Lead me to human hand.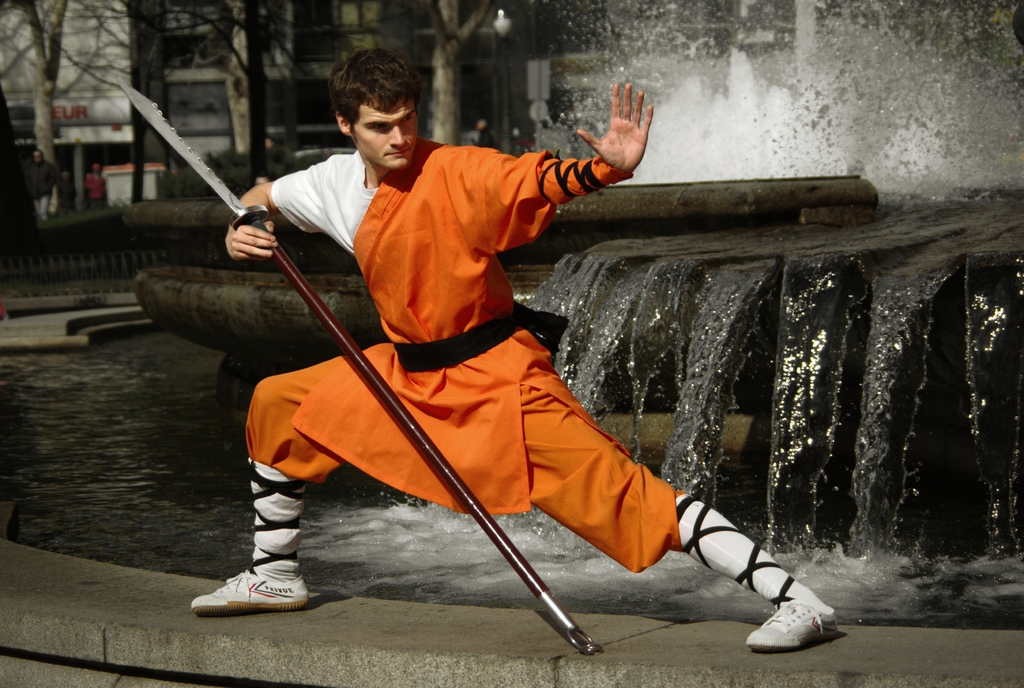
Lead to [x1=575, y1=78, x2=653, y2=177].
